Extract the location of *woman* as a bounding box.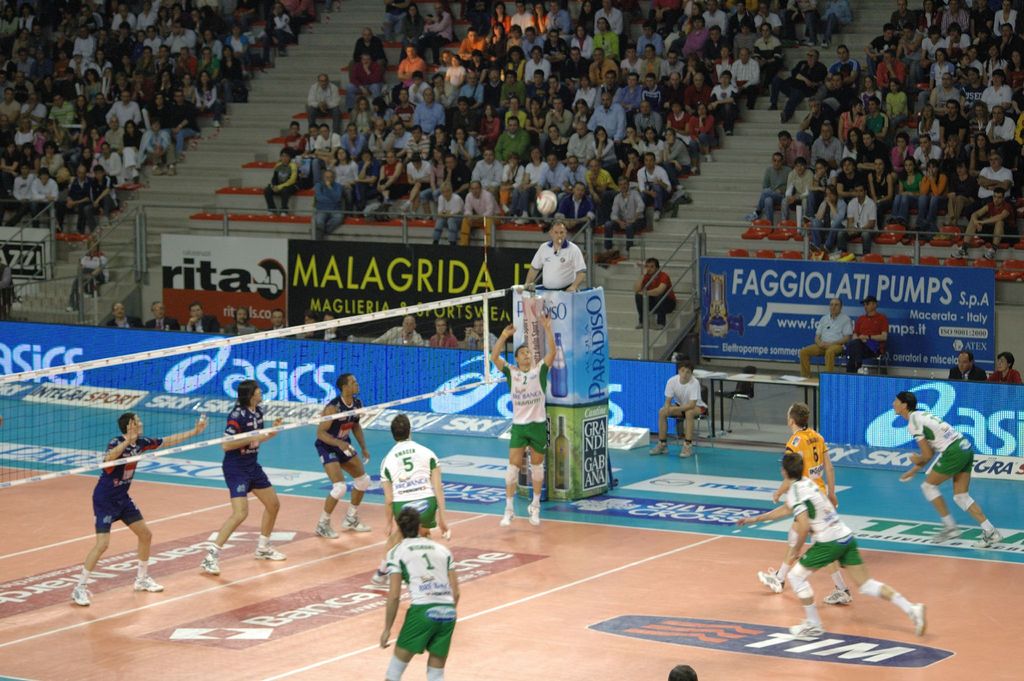
pyautogui.locateOnScreen(150, 88, 170, 132).
